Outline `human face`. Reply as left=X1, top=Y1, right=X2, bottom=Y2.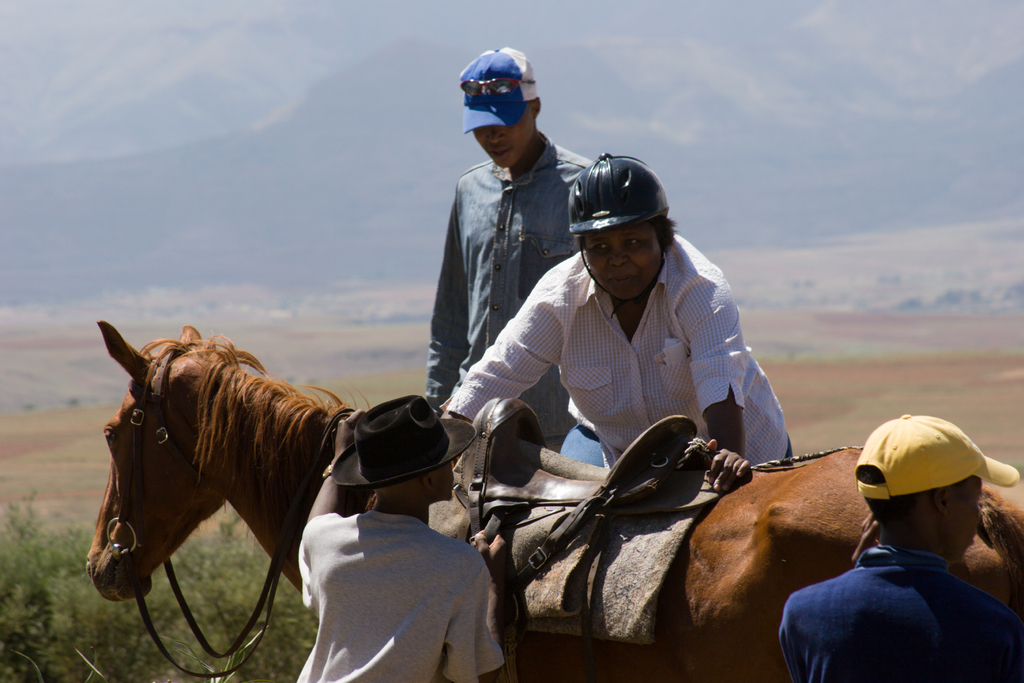
left=433, top=458, right=454, bottom=499.
